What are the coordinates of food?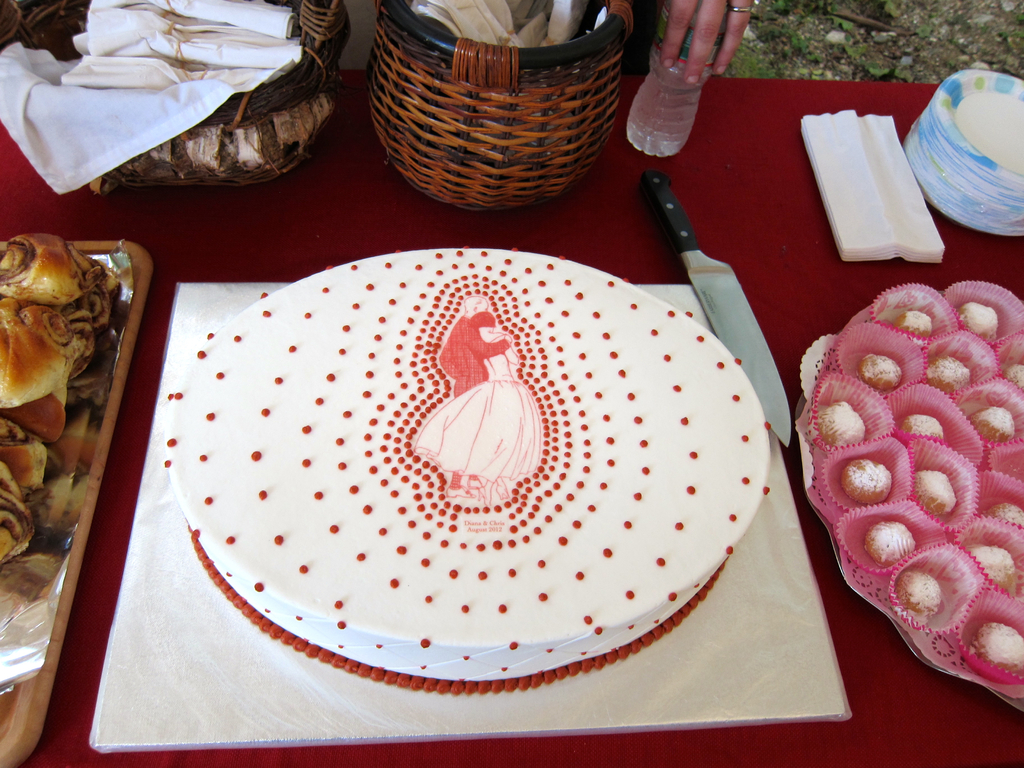
pyautogui.locateOnScreen(952, 301, 1002, 344).
